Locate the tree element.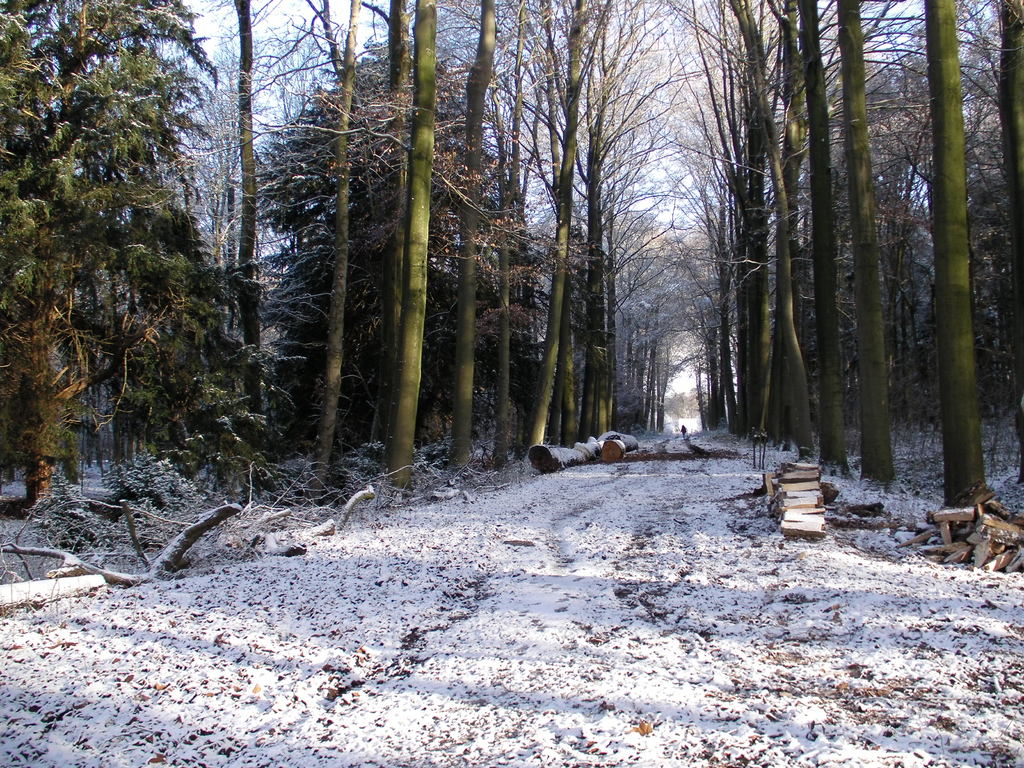
Element bbox: detection(704, 0, 791, 444).
